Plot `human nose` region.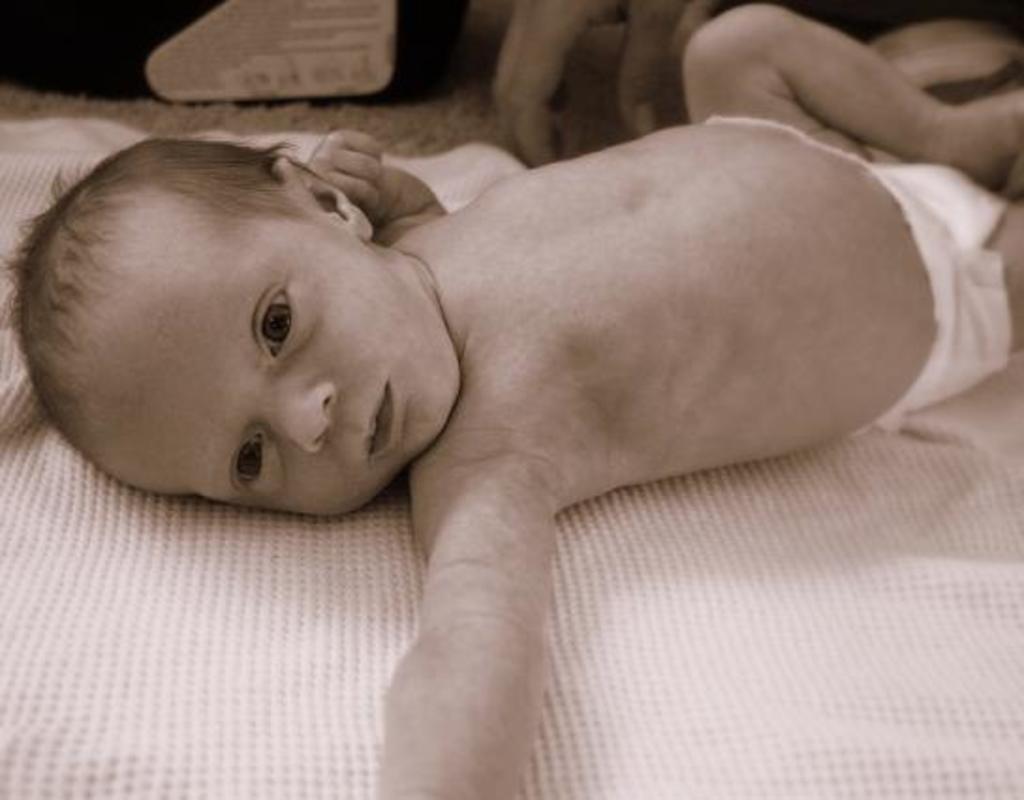
Plotted at select_region(250, 381, 334, 454).
